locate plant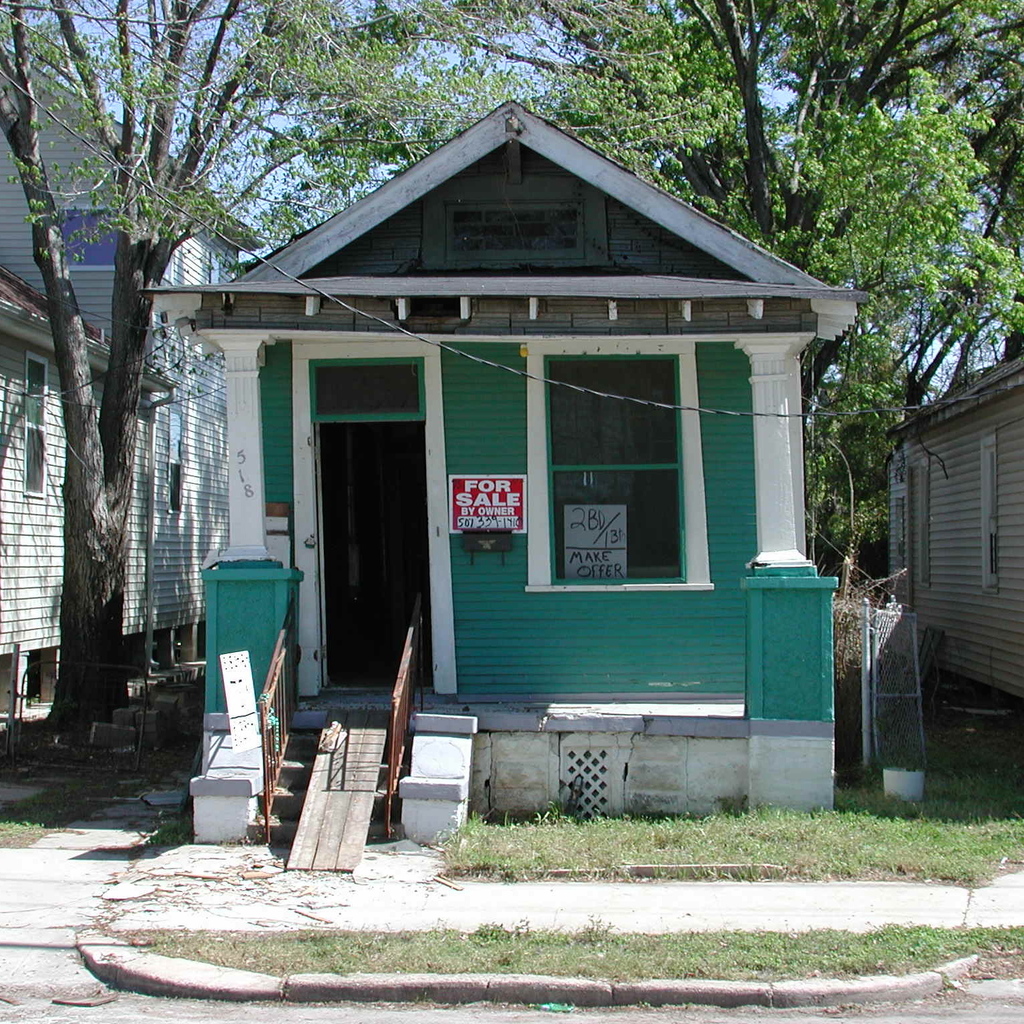
<bbox>417, 989, 435, 1002</bbox>
